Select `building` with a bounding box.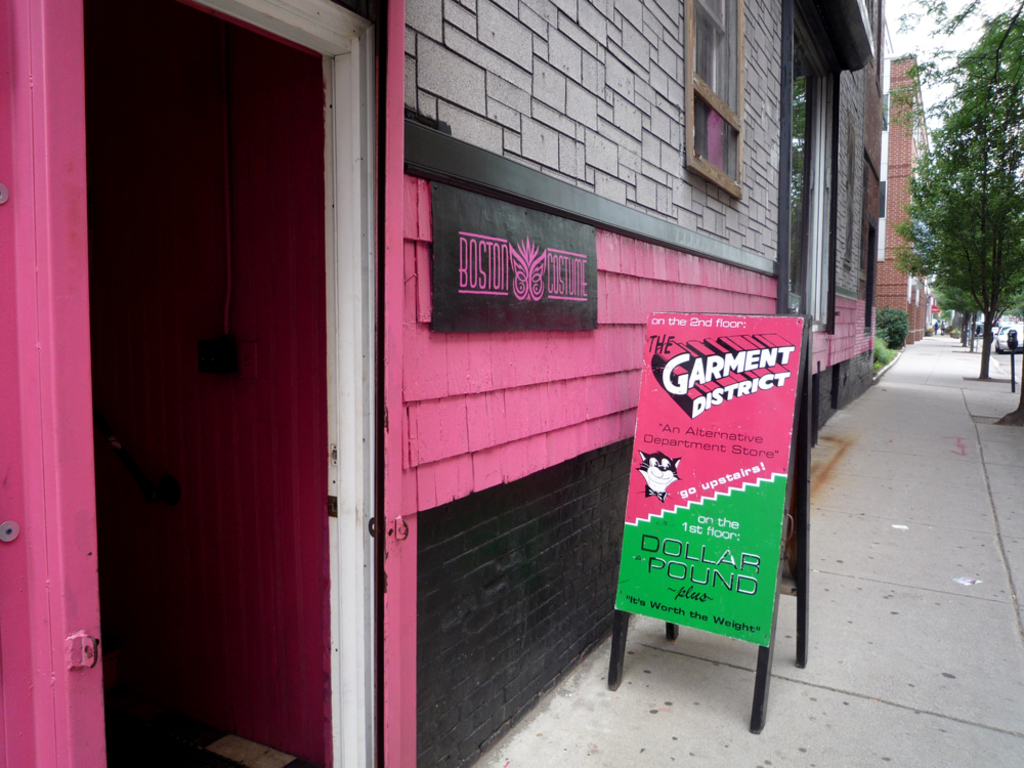
<box>874,46,950,342</box>.
